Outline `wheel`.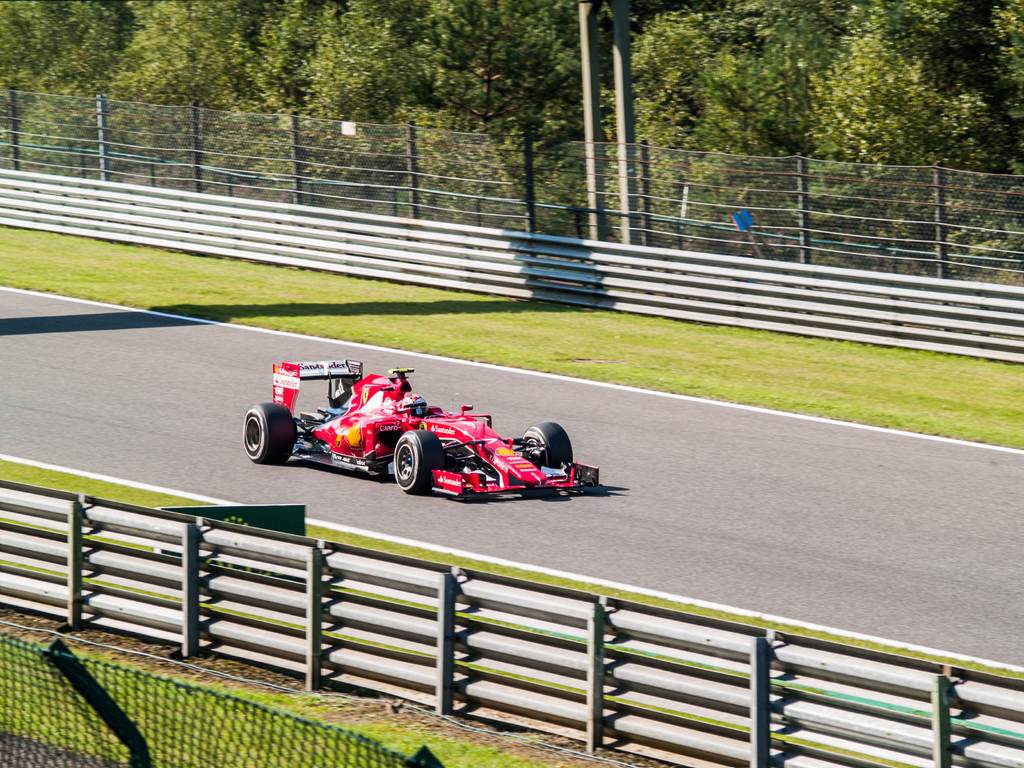
Outline: {"left": 518, "top": 421, "right": 582, "bottom": 478}.
